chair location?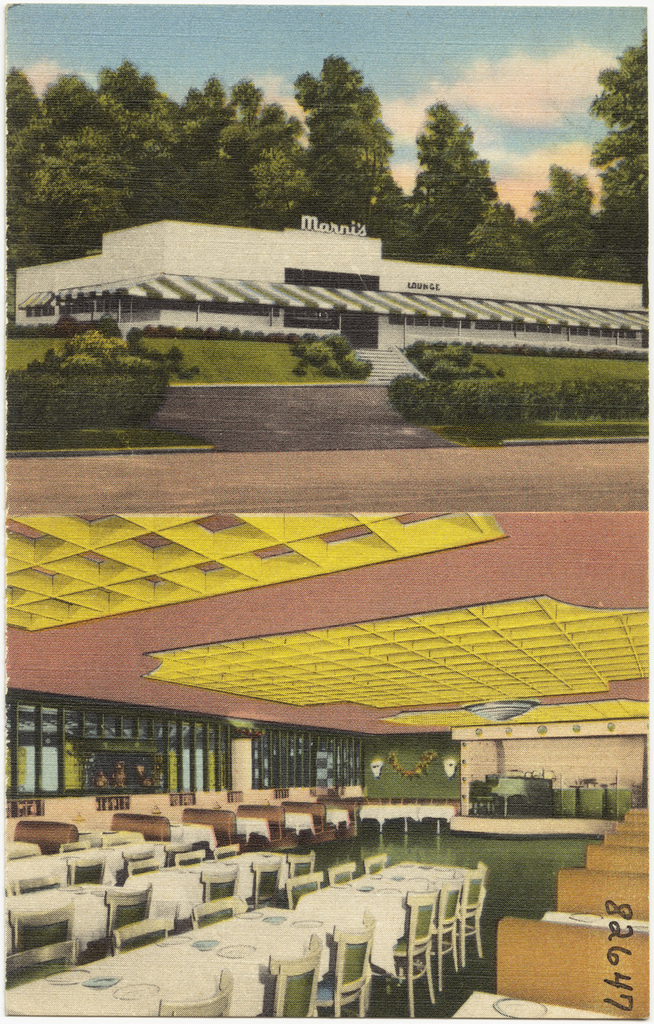
left=288, top=870, right=326, bottom=905
